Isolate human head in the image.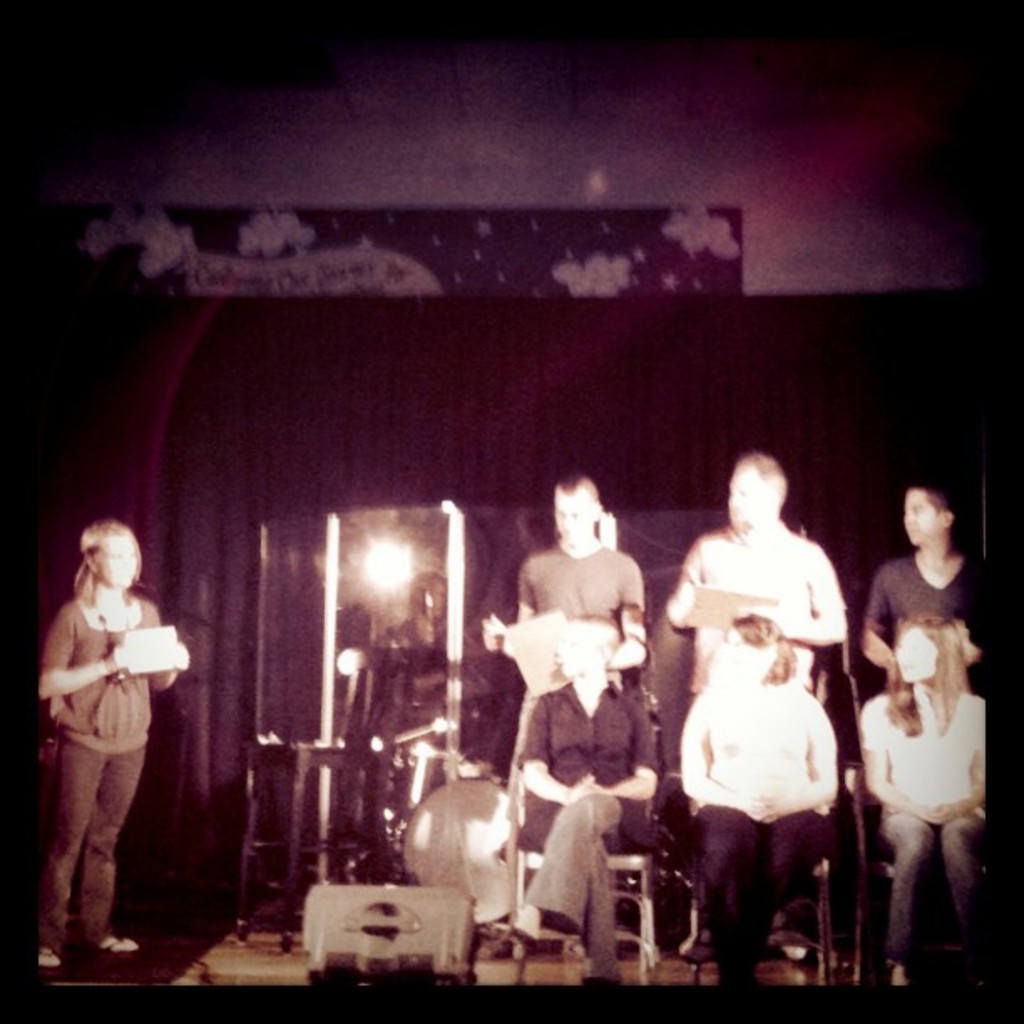
Isolated region: 561/614/626/679.
